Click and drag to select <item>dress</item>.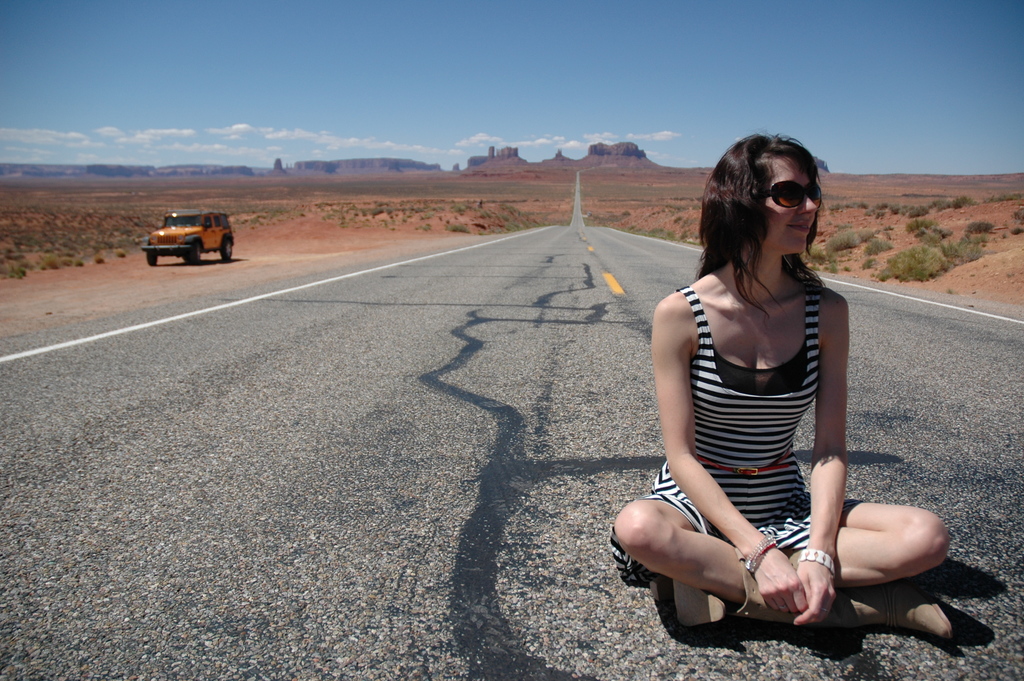
Selection: {"left": 609, "top": 275, "right": 820, "bottom": 584}.
